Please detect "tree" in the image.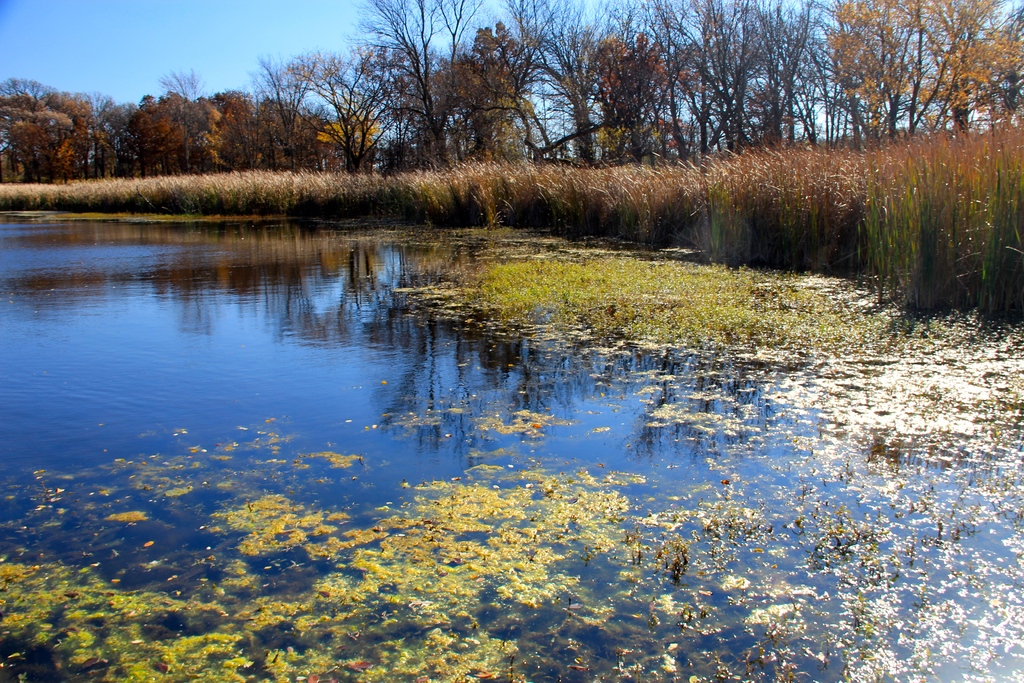
{"left": 709, "top": 0, "right": 759, "bottom": 155}.
